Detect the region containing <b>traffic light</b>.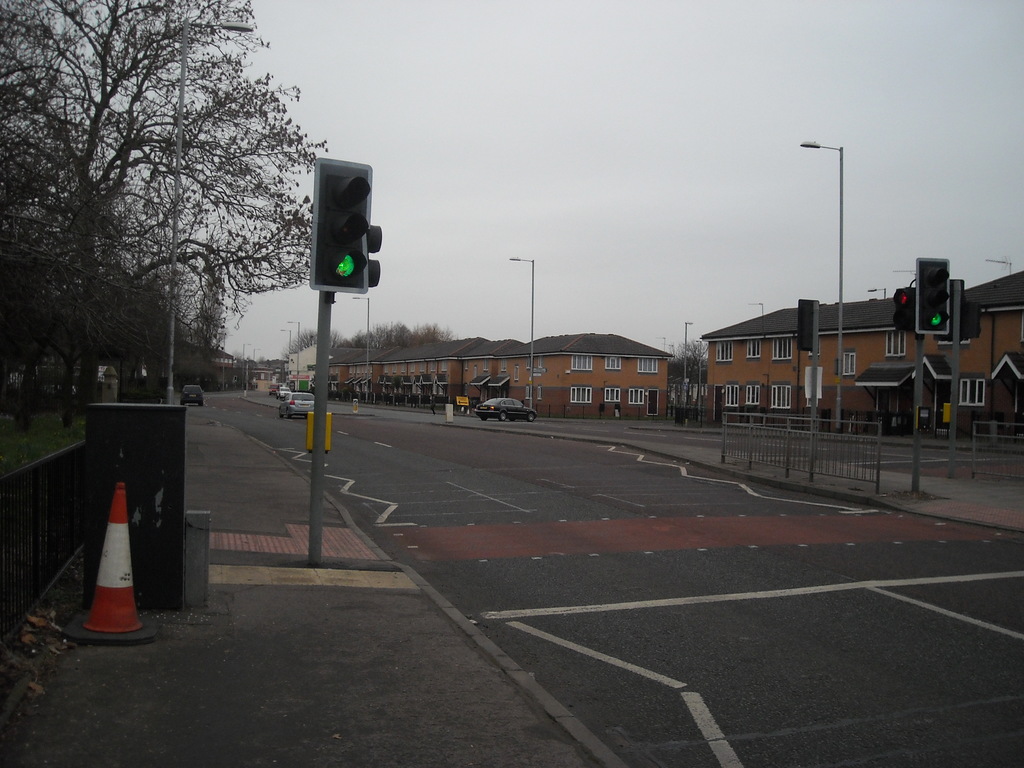
BBox(313, 155, 372, 294).
